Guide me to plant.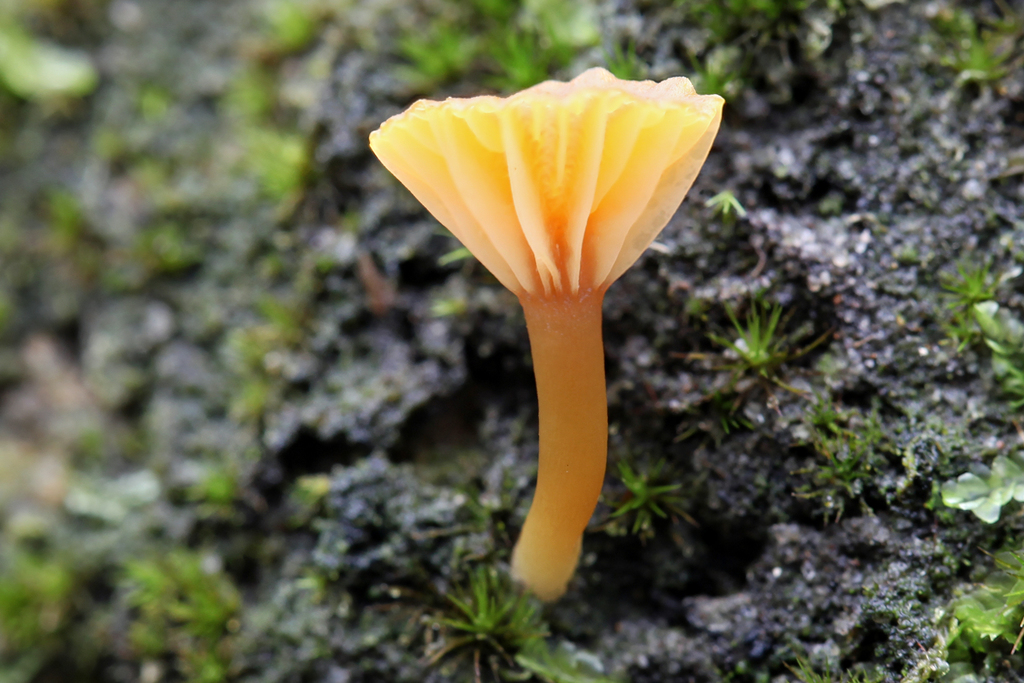
Guidance: 433:559:550:682.
